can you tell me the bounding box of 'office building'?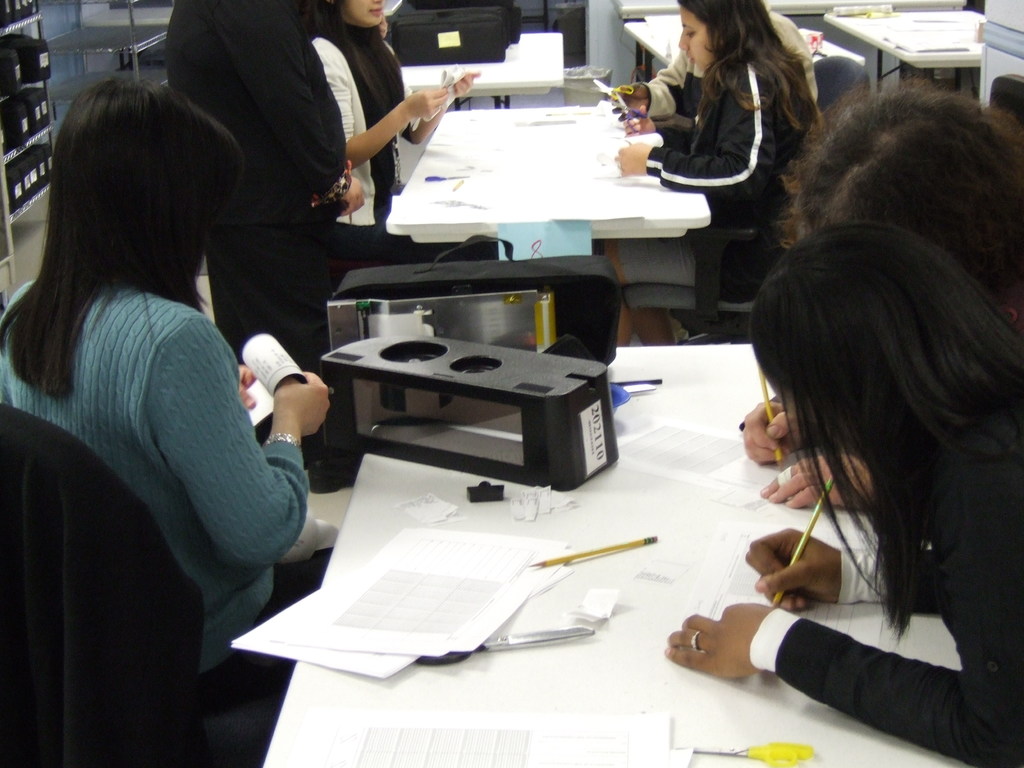
box(0, 0, 1023, 767).
